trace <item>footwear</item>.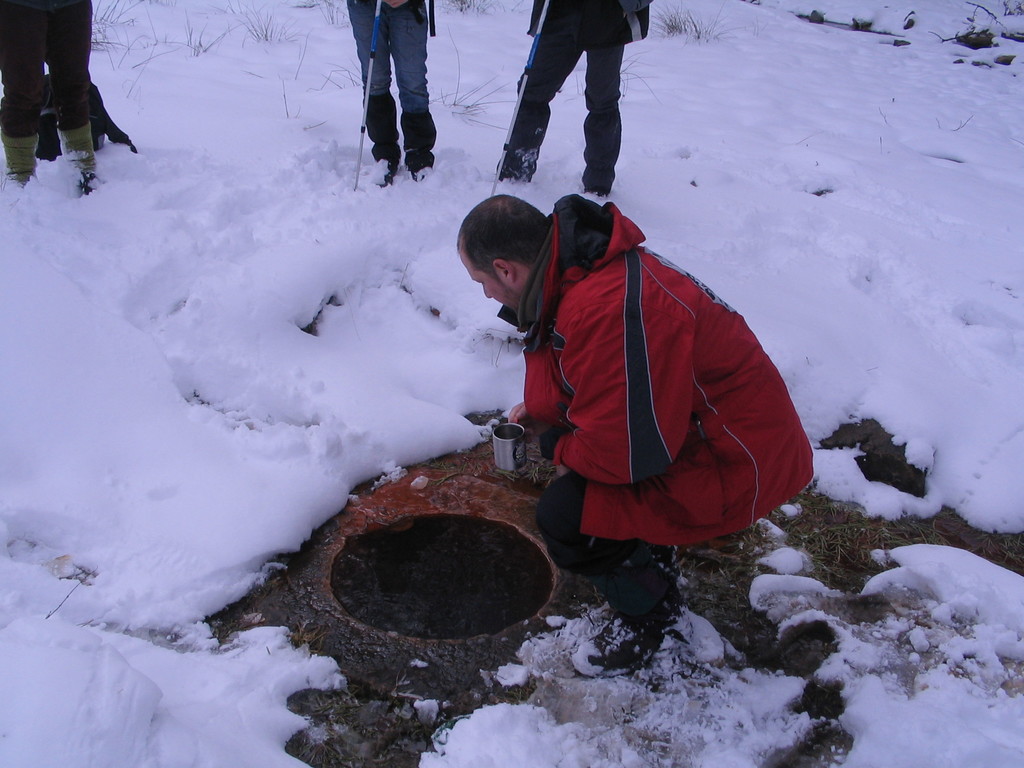
Traced to detection(363, 94, 401, 188).
